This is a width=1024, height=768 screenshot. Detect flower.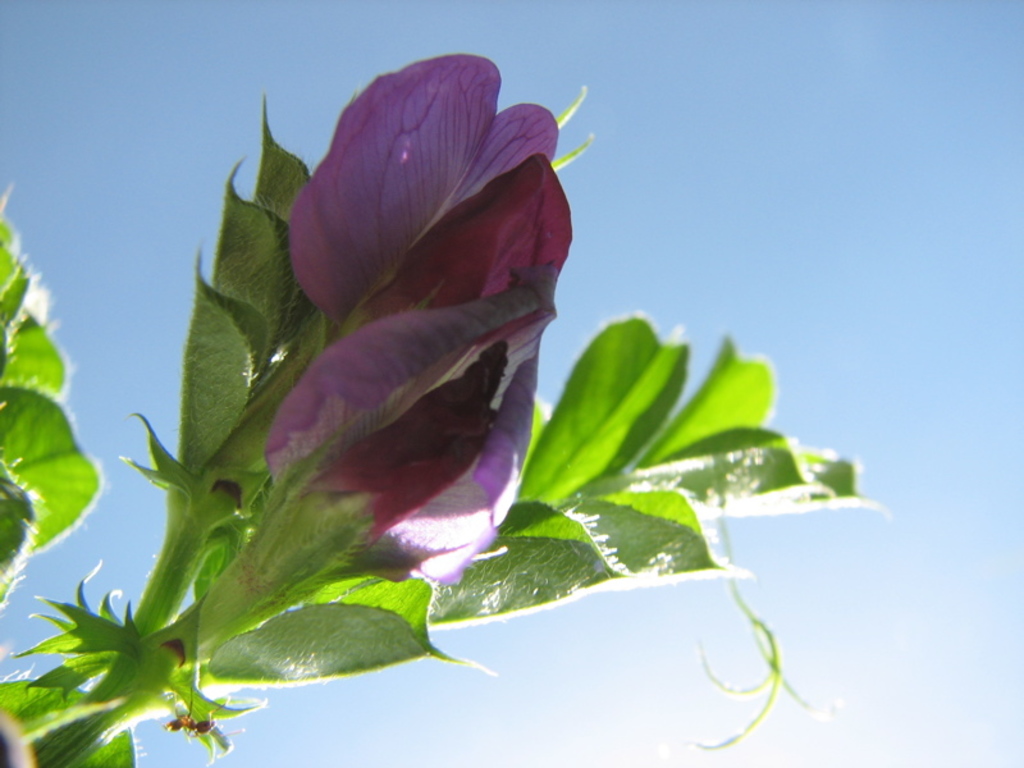
x1=206, y1=65, x2=580, y2=593.
